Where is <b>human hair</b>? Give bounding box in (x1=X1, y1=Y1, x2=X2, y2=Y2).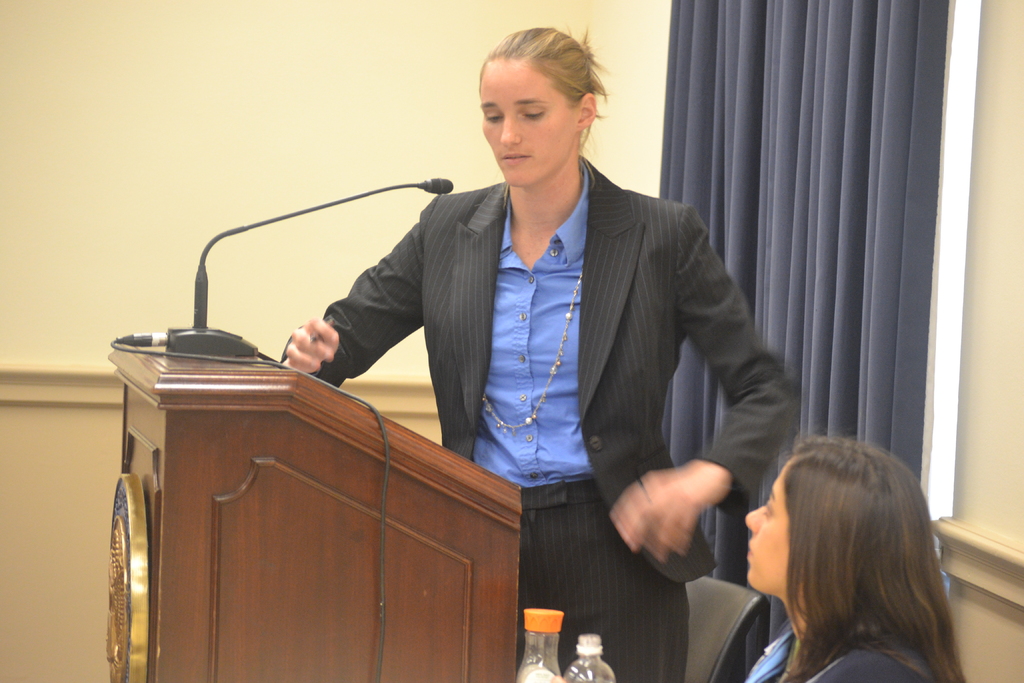
(x1=743, y1=431, x2=979, y2=682).
